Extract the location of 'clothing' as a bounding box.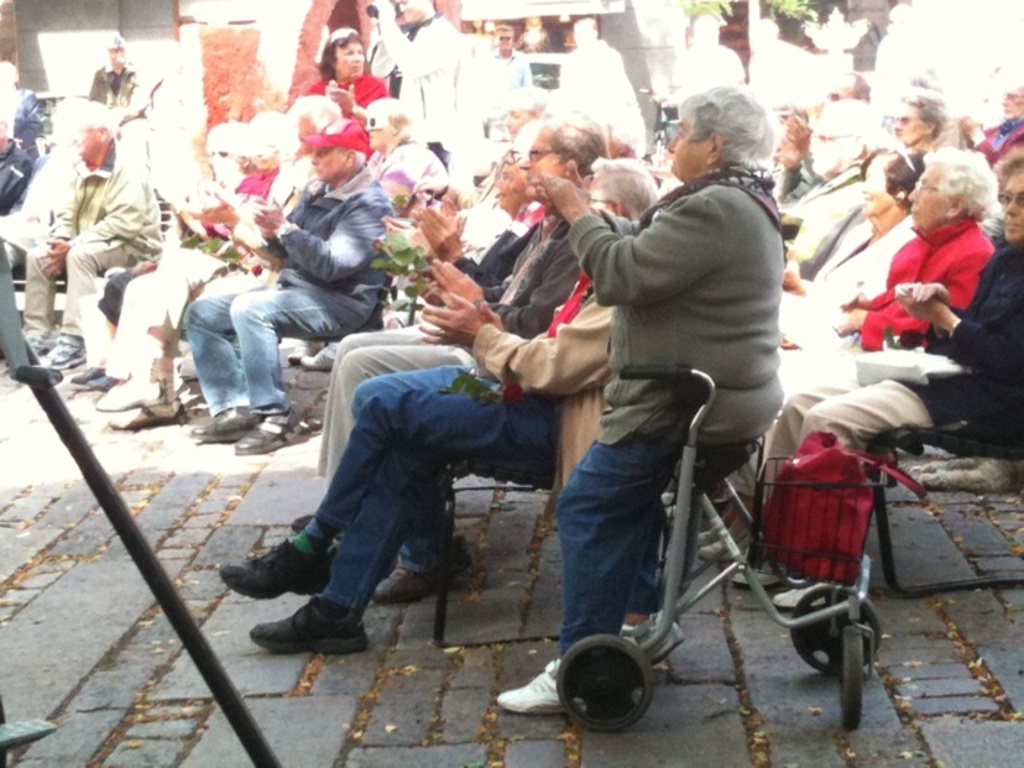
320:212:525:483.
